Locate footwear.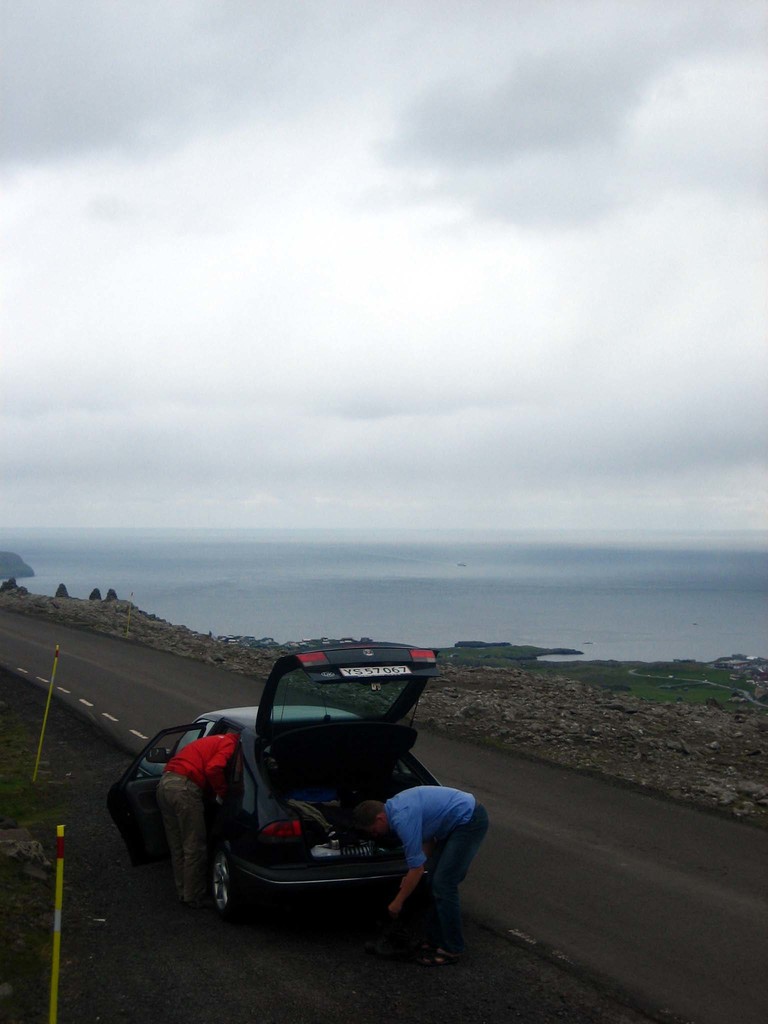
Bounding box: box(420, 951, 462, 966).
